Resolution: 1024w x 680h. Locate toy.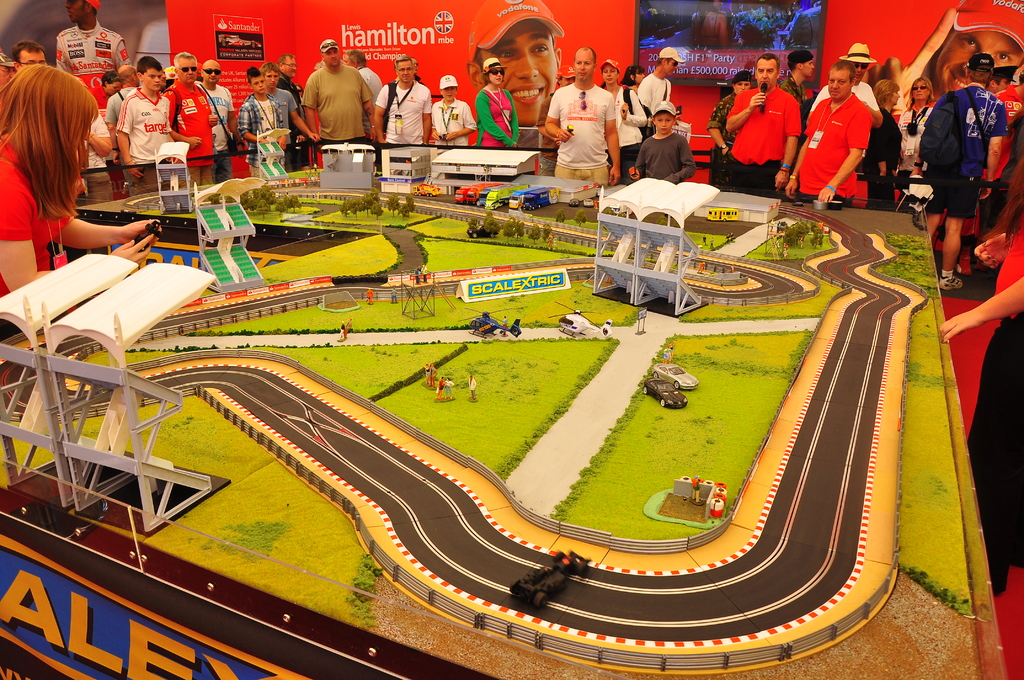
box=[456, 307, 525, 337].
